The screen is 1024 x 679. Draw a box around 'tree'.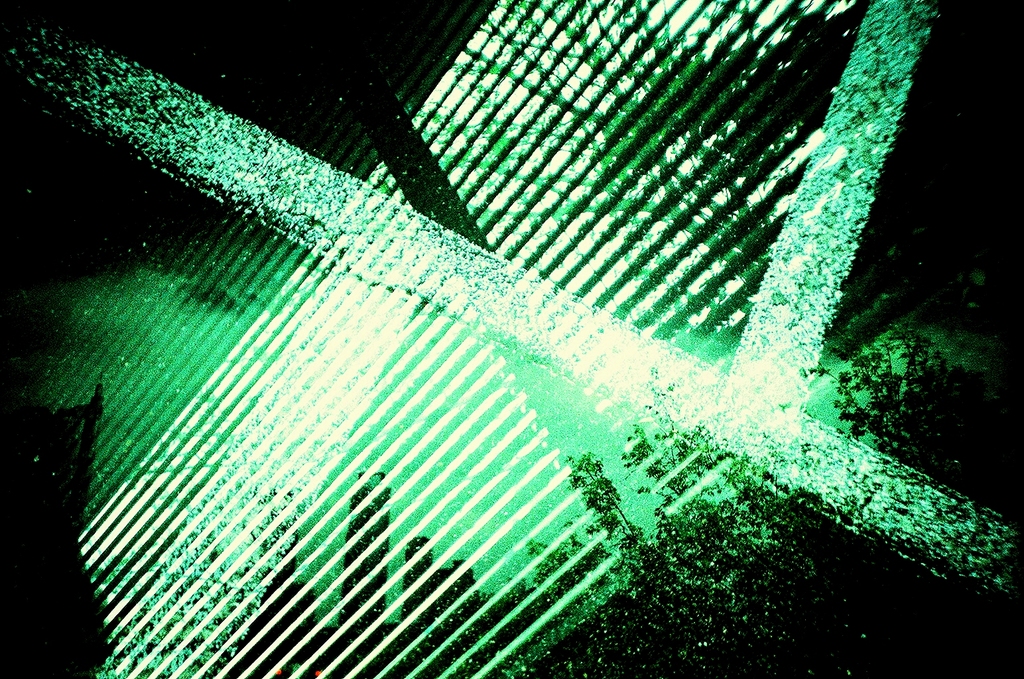
box(367, 0, 812, 290).
